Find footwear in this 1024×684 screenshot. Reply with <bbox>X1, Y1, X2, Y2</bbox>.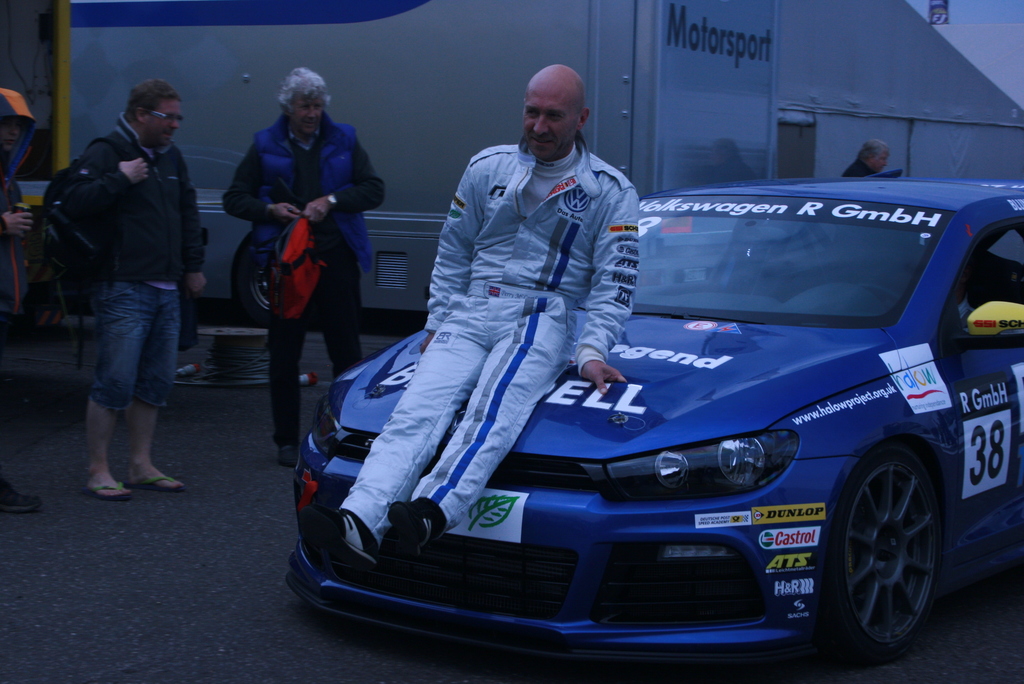
<bbox>282, 444, 295, 462</bbox>.
